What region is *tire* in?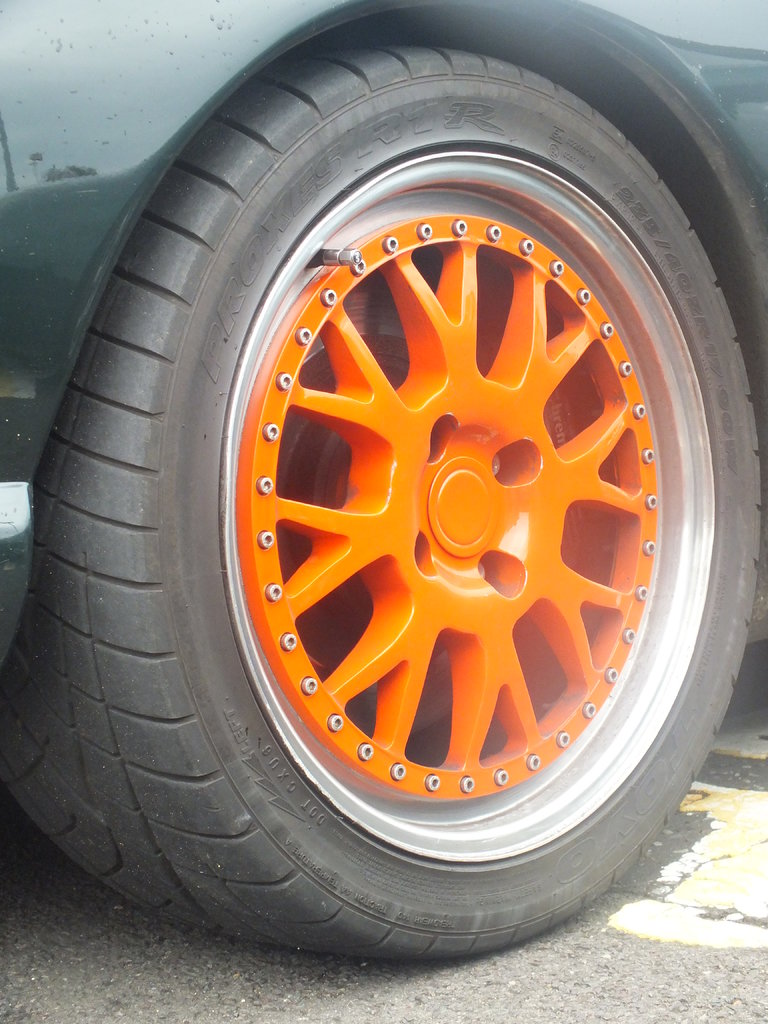
pyautogui.locateOnScreen(0, 35, 763, 961).
